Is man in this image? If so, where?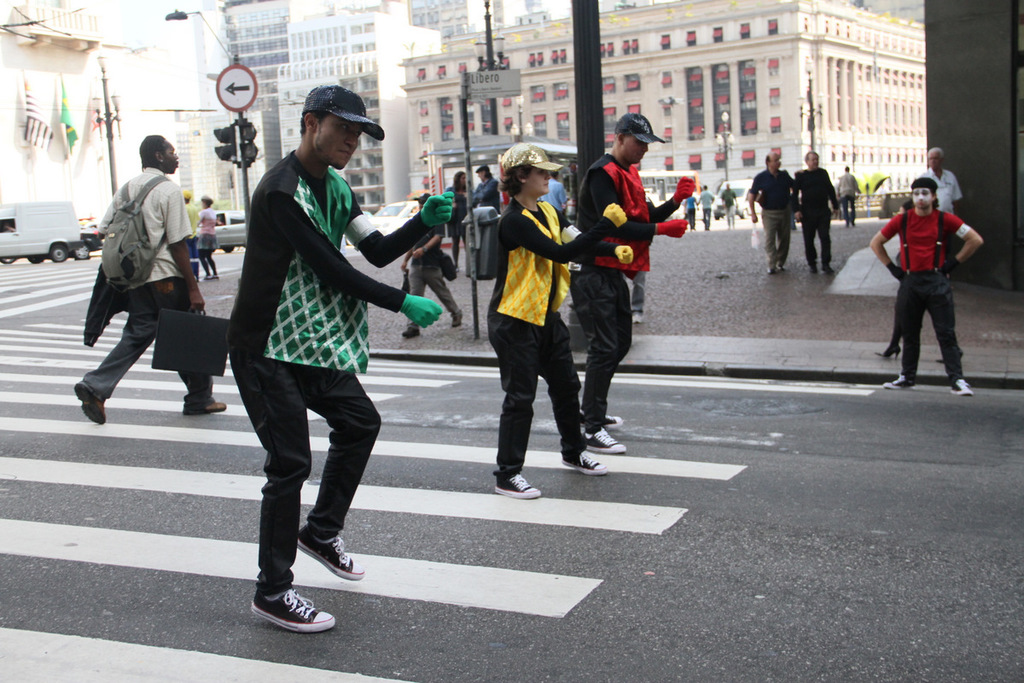
Yes, at bbox=(916, 148, 968, 219).
